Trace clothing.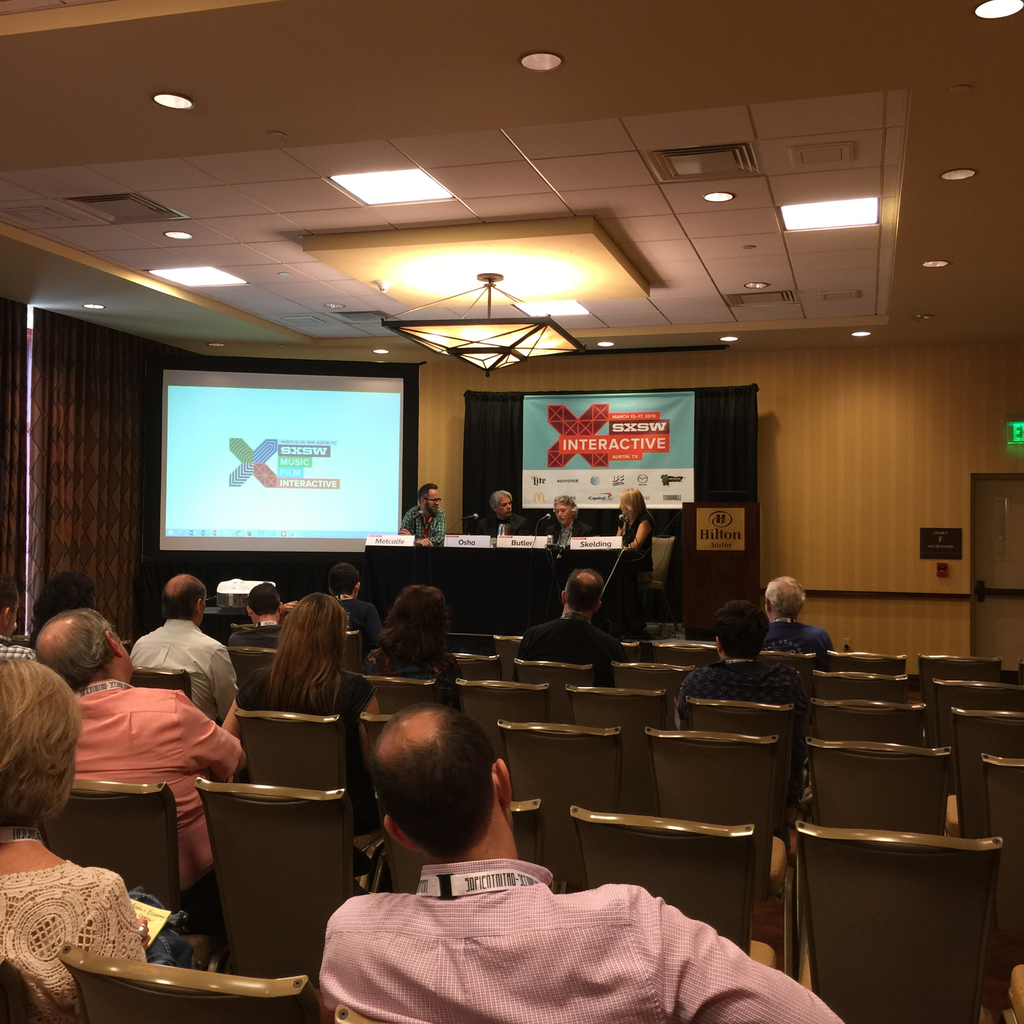
Traced to (340,602,382,648).
